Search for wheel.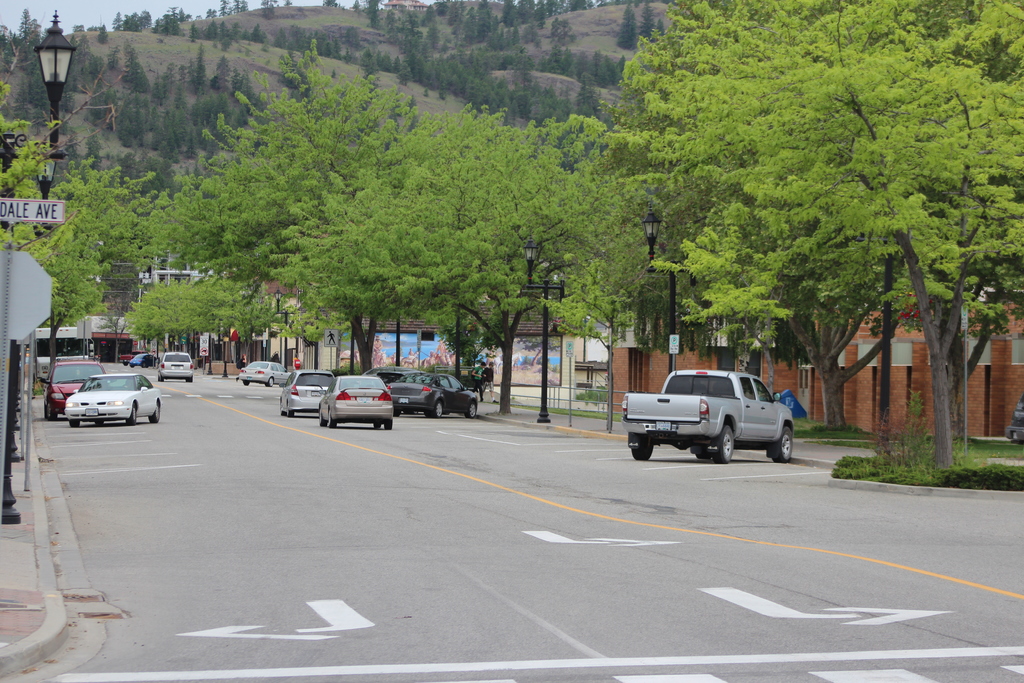
Found at 142:363:145:367.
